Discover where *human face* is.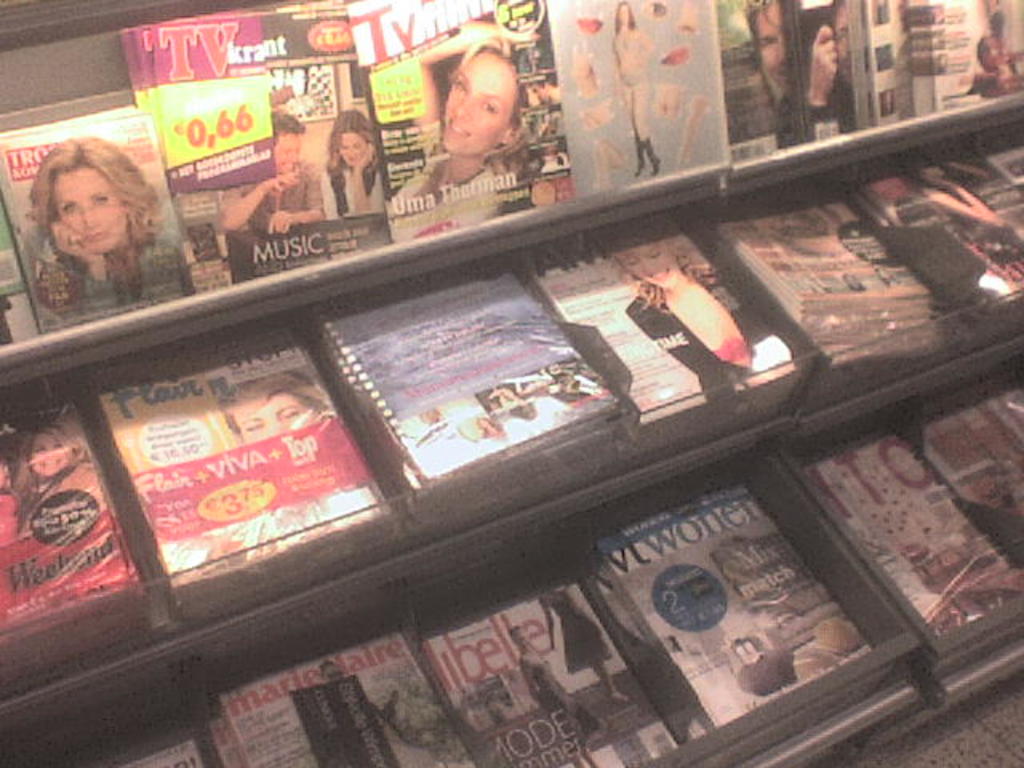
Discovered at x1=616 y1=240 x2=678 y2=293.
